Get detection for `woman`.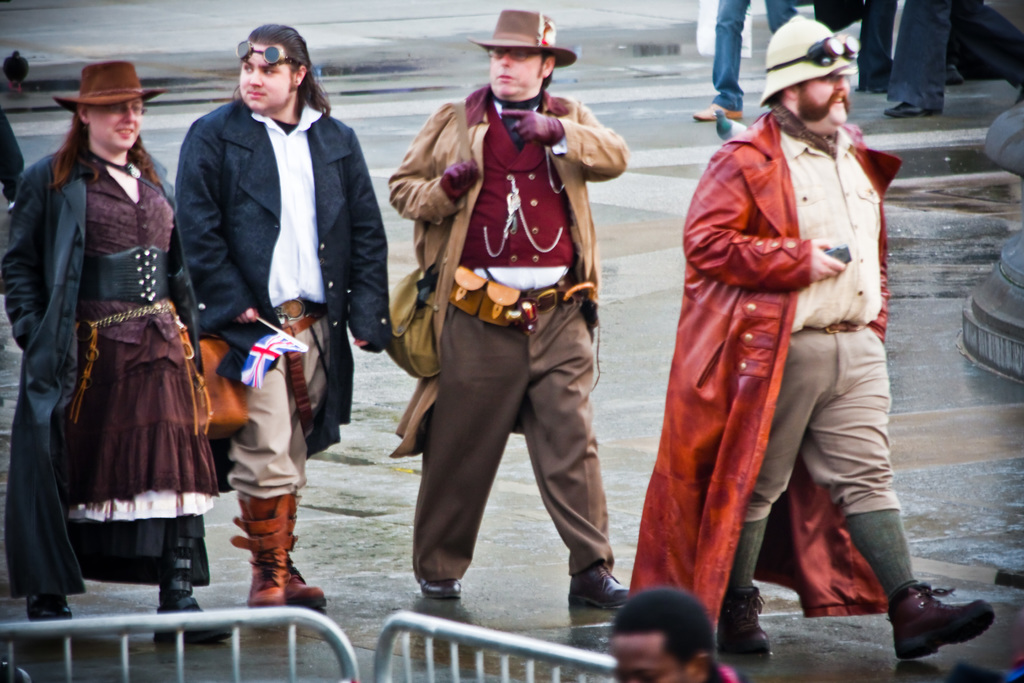
Detection: bbox(41, 67, 207, 621).
